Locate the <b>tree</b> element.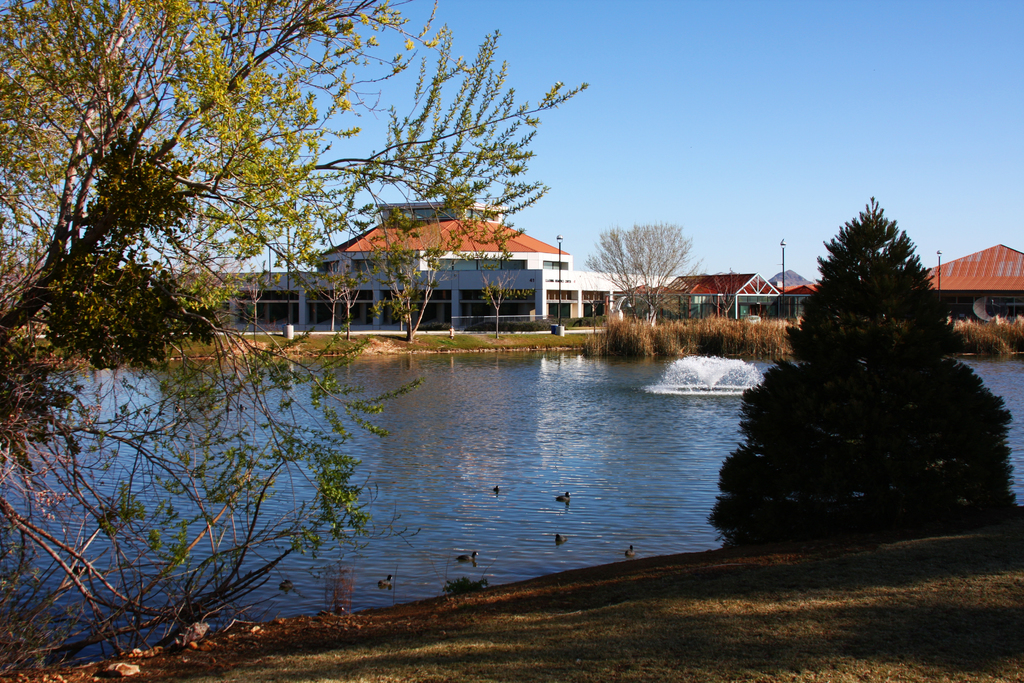
Element bbox: 305,261,342,338.
